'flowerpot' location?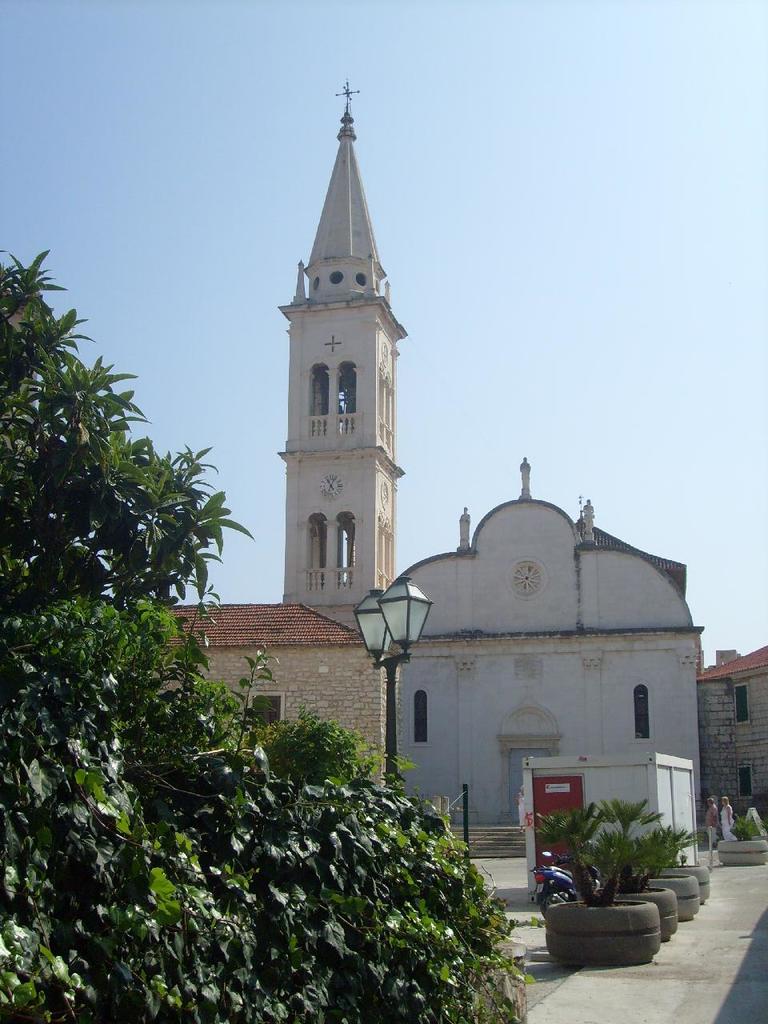
box=[717, 838, 767, 866]
